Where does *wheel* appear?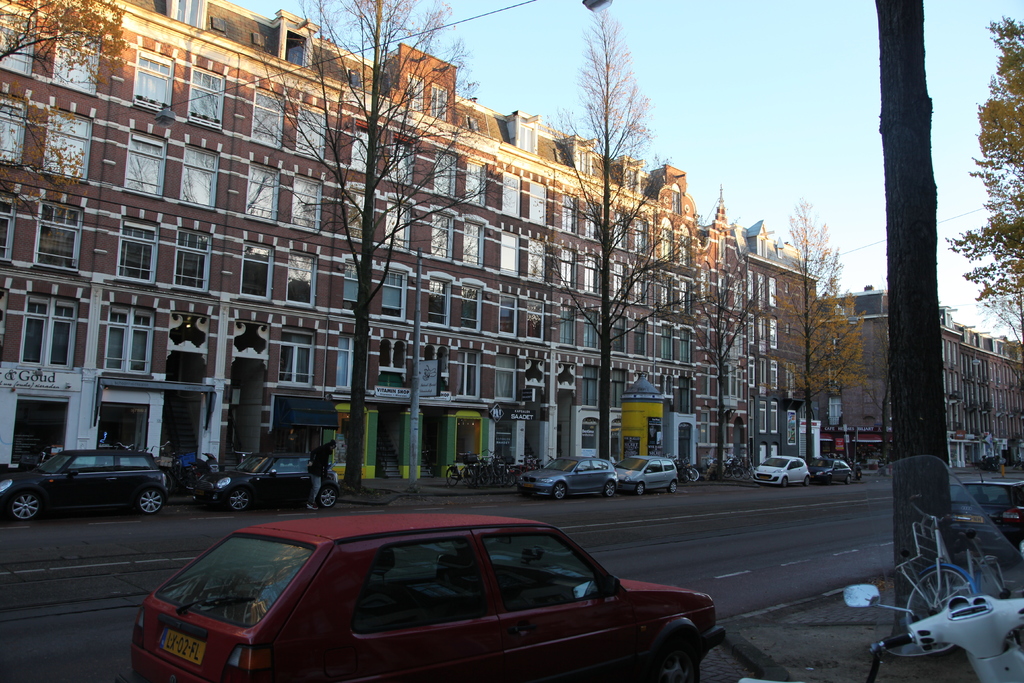
Appears at 636 481 646 495.
